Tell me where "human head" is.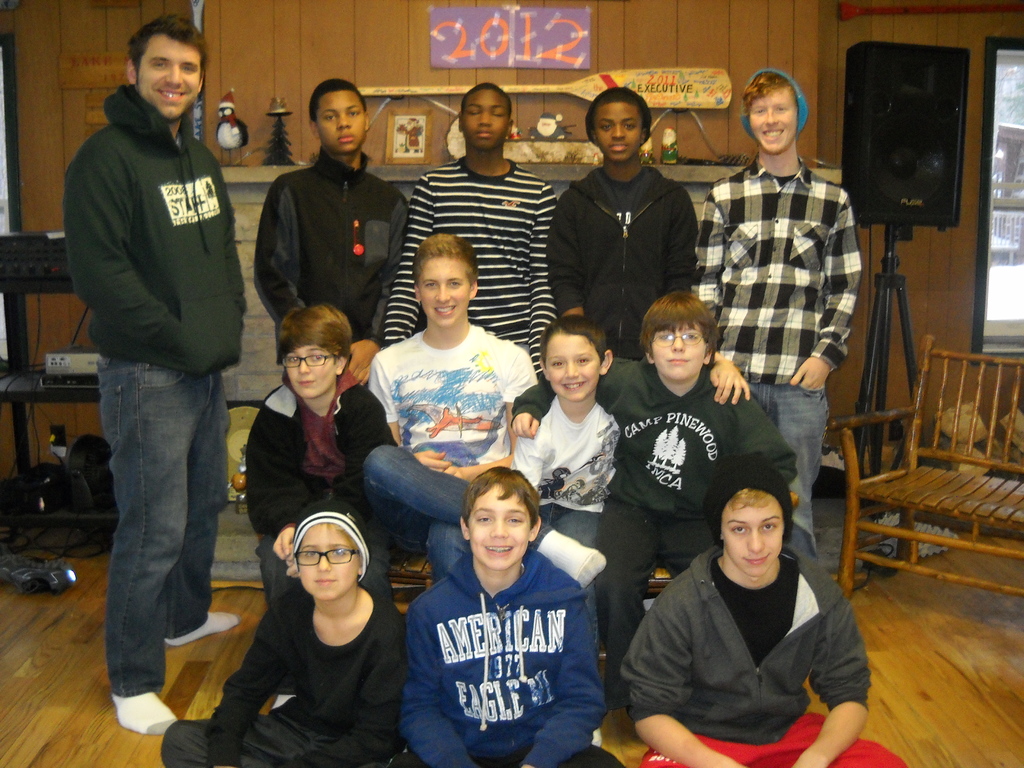
"human head" is at rect(538, 316, 615, 406).
